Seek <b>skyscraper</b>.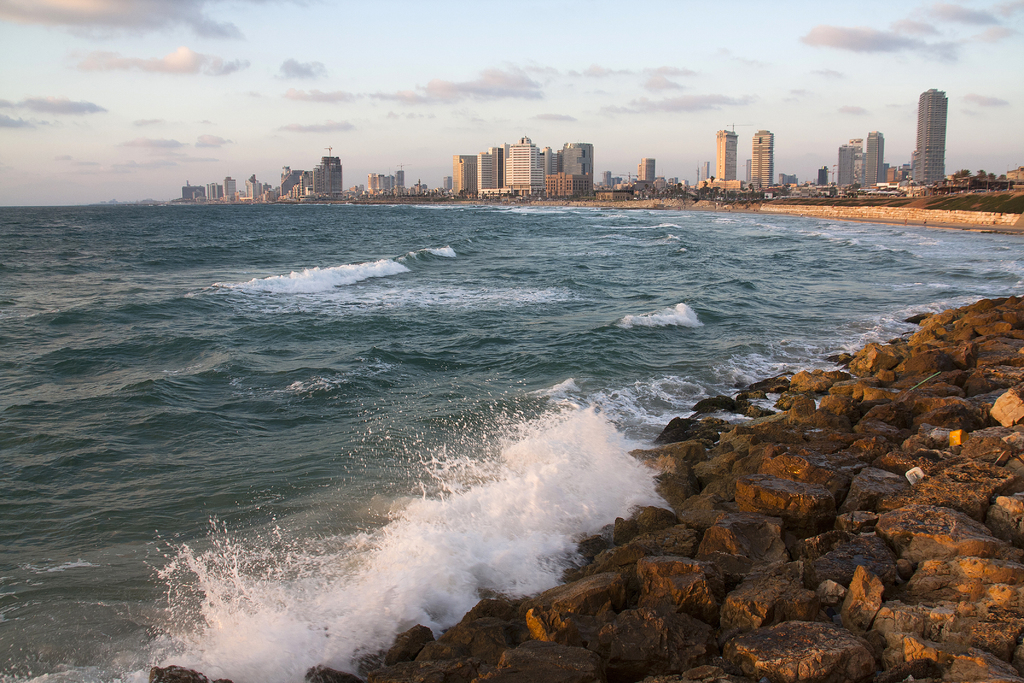
crop(380, 174, 394, 199).
